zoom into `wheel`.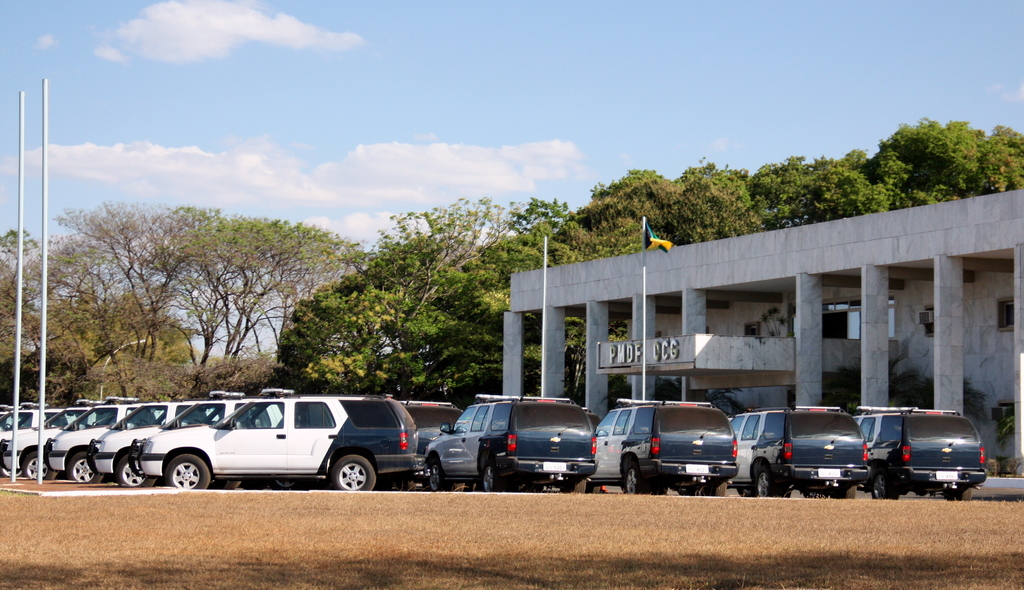
Zoom target: bbox(66, 450, 101, 484).
